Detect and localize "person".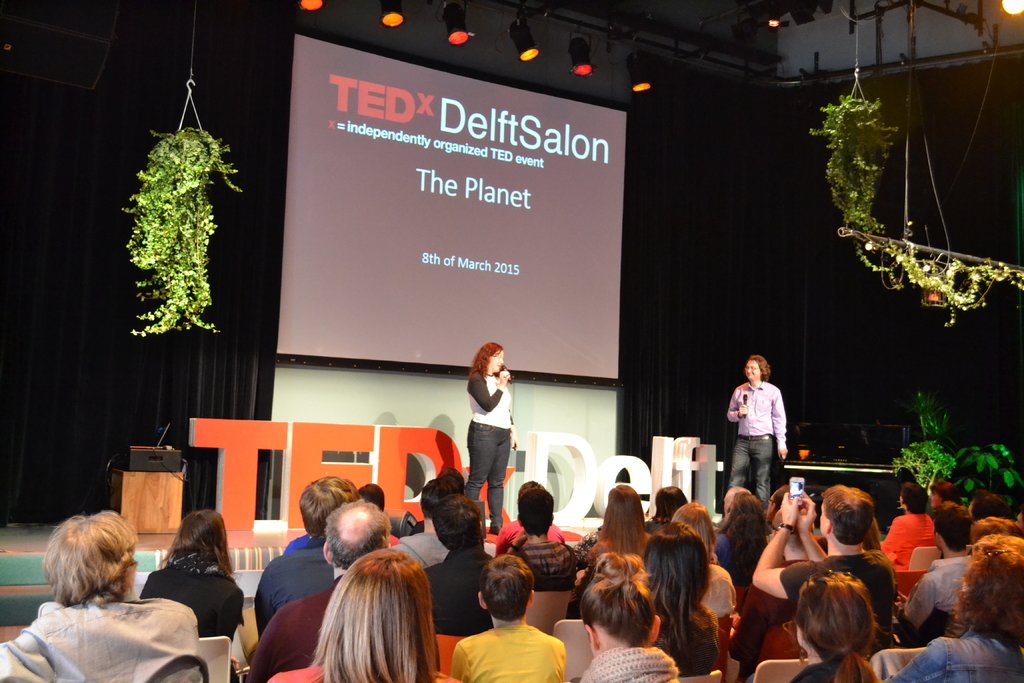
Localized at (left=138, top=507, right=244, bottom=645).
